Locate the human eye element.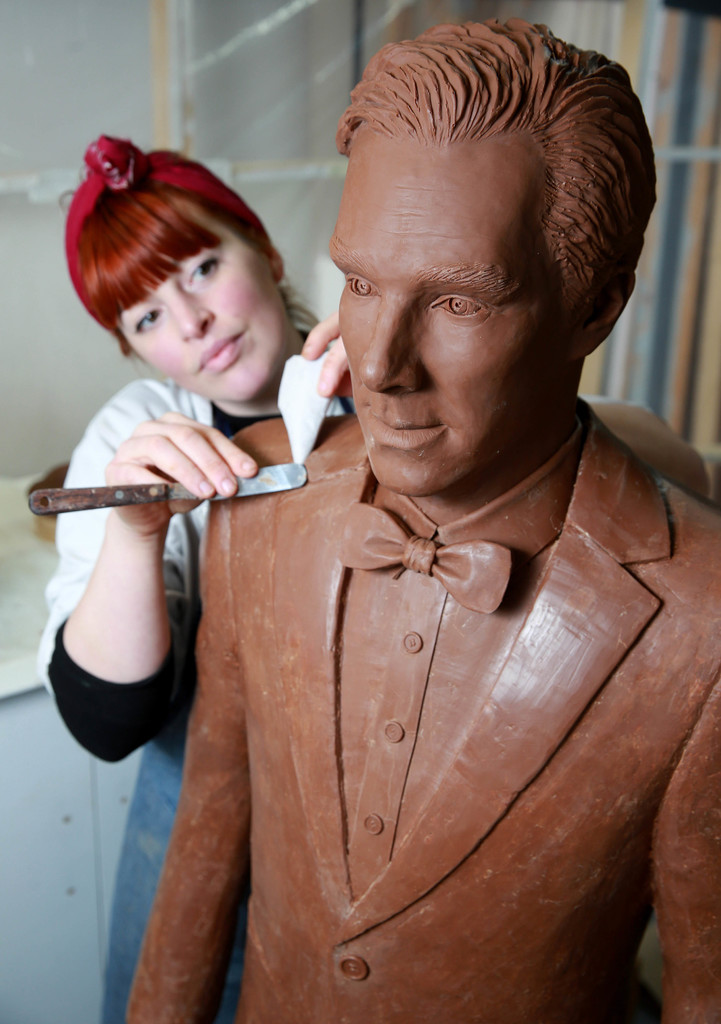
Element bbox: bbox=(414, 268, 517, 333).
